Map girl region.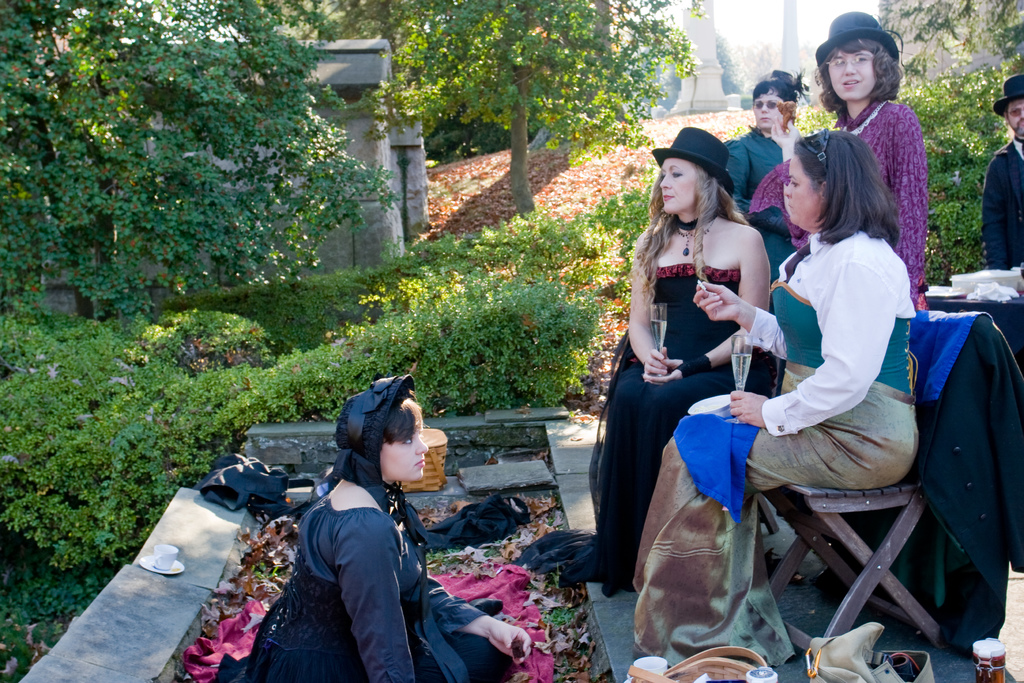
Mapped to select_region(225, 380, 537, 682).
